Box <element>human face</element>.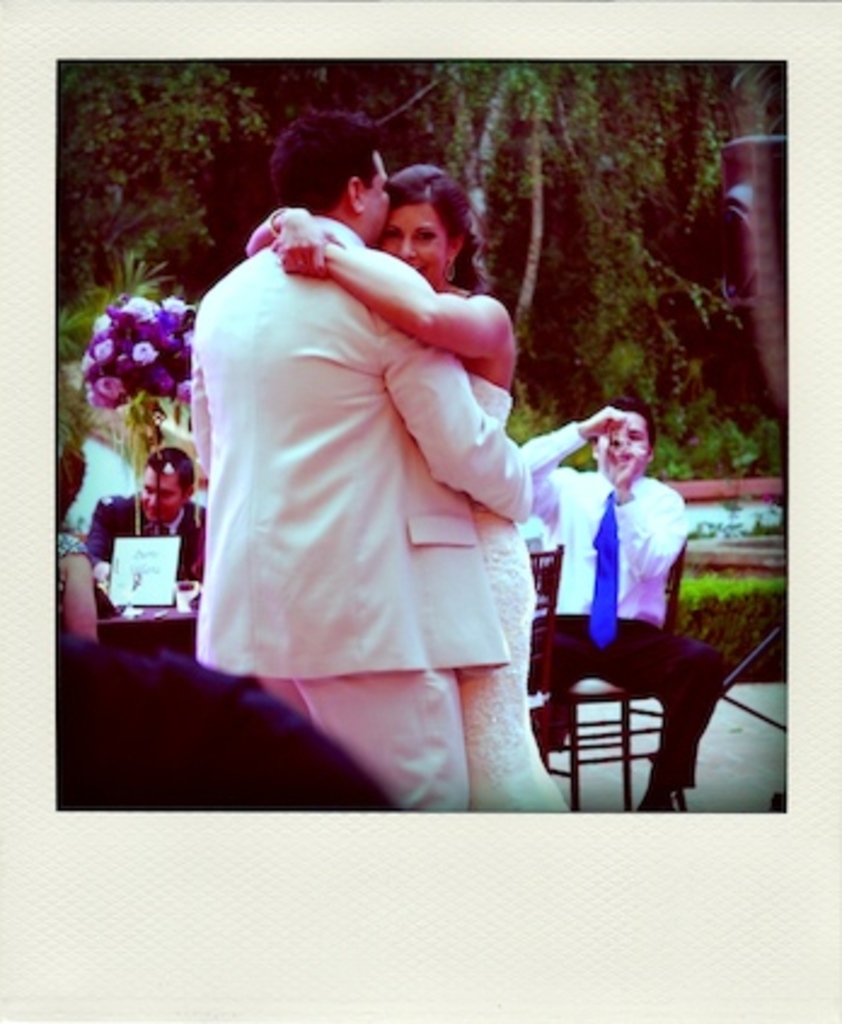
[left=138, top=462, right=186, bottom=523].
